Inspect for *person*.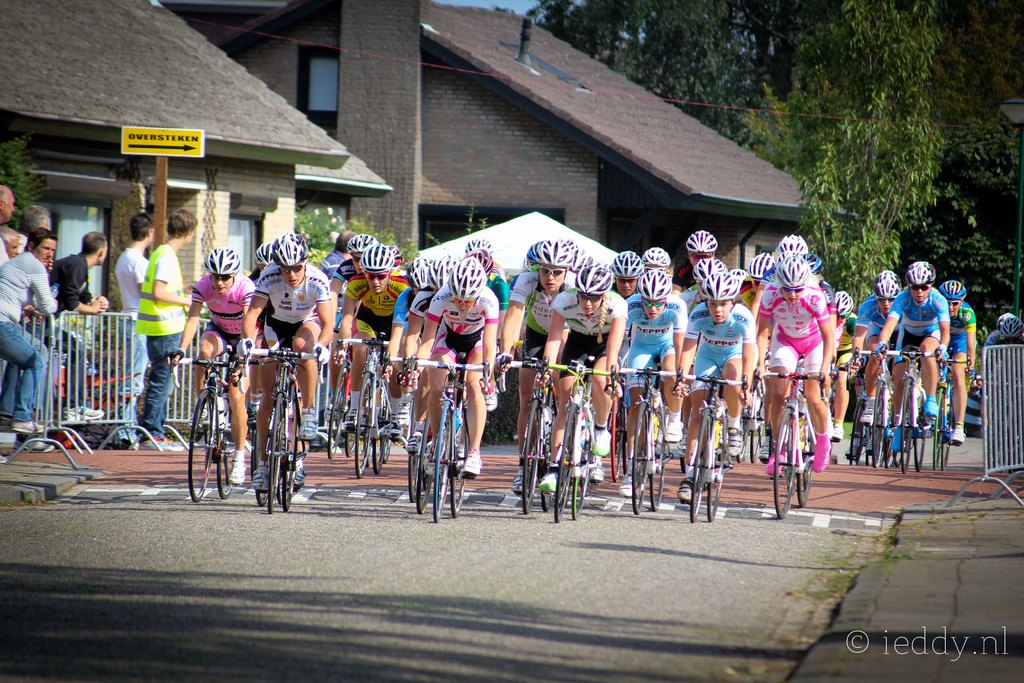
Inspection: box=[877, 287, 947, 450].
